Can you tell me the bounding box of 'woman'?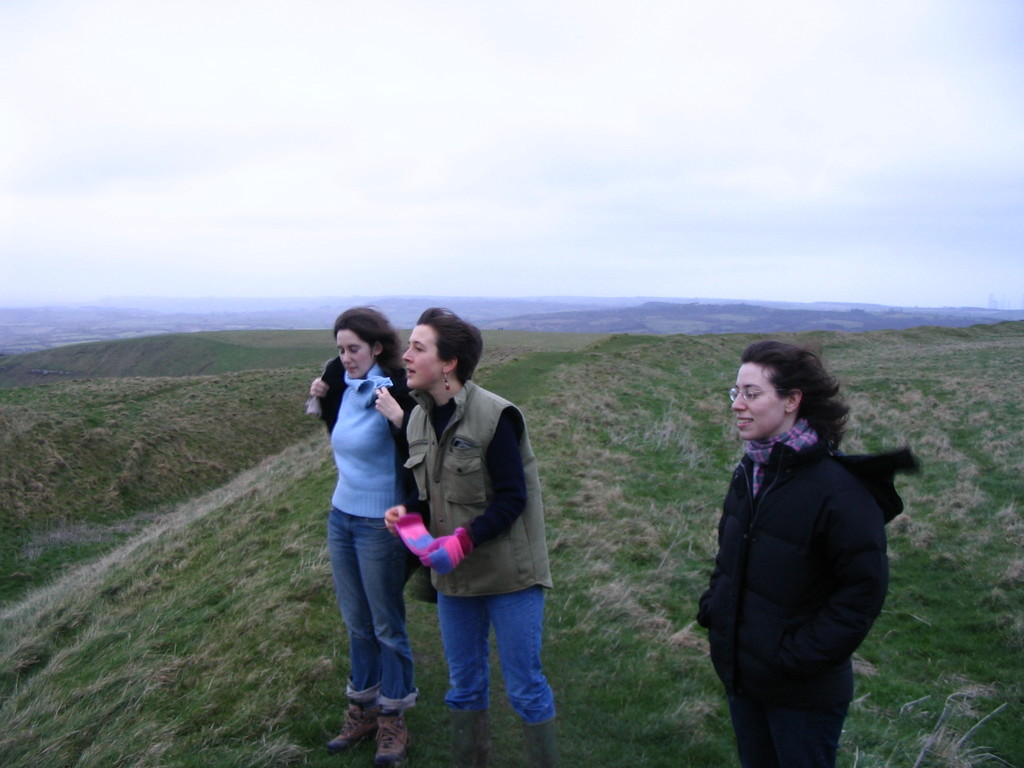
bbox=[308, 304, 413, 758].
